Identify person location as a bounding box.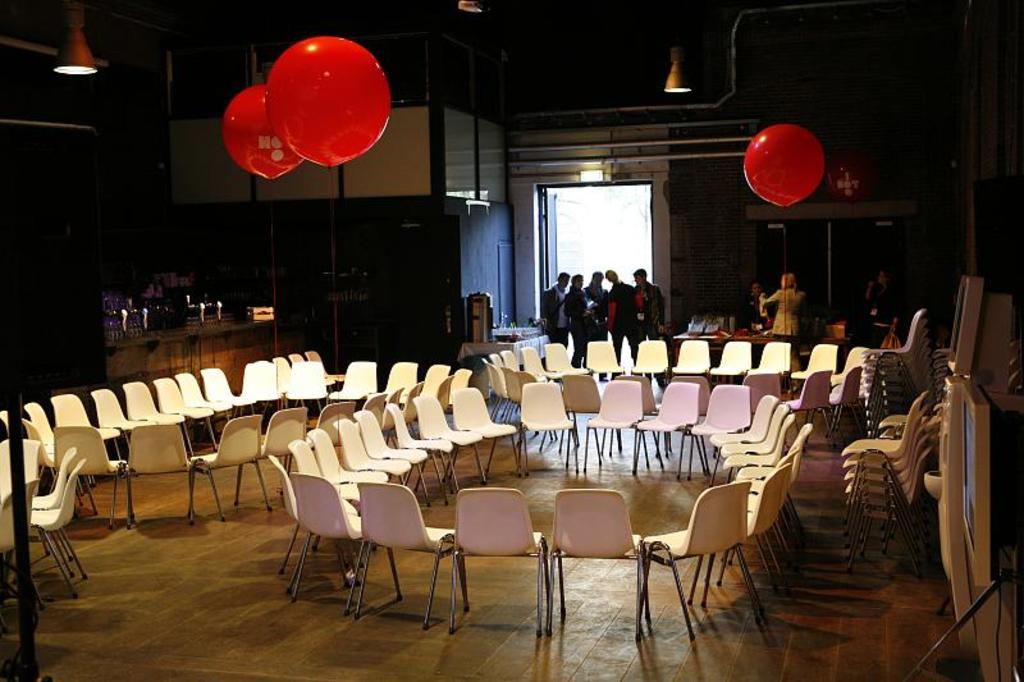
box(628, 267, 664, 379).
